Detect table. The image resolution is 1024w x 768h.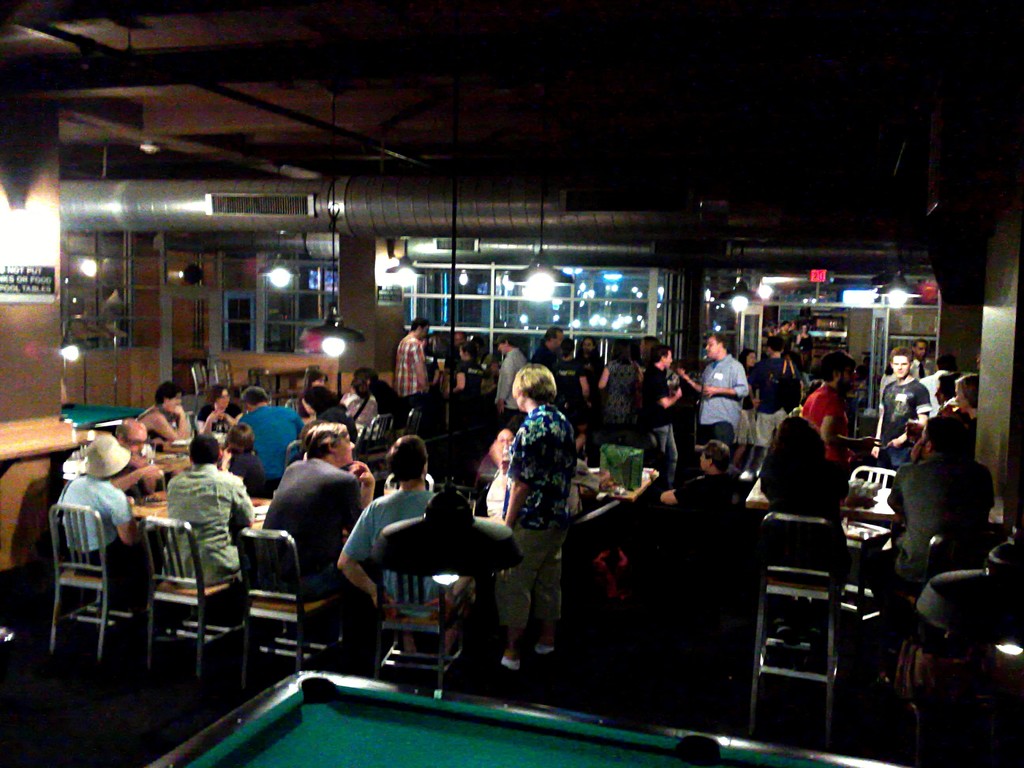
(left=146, top=669, right=913, bottom=767).
